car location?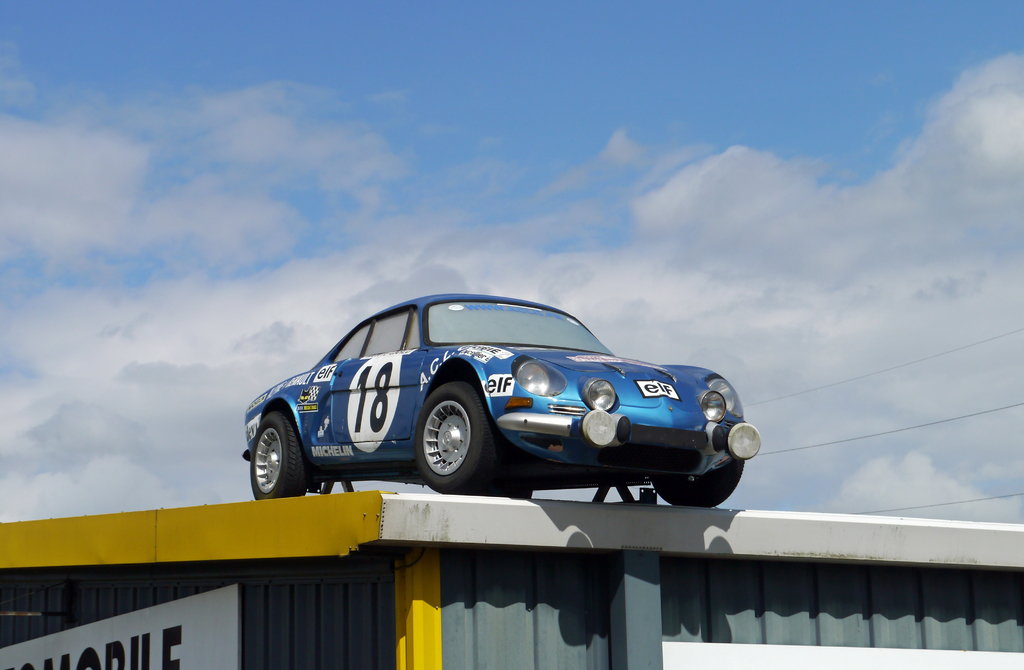
(242,295,763,511)
